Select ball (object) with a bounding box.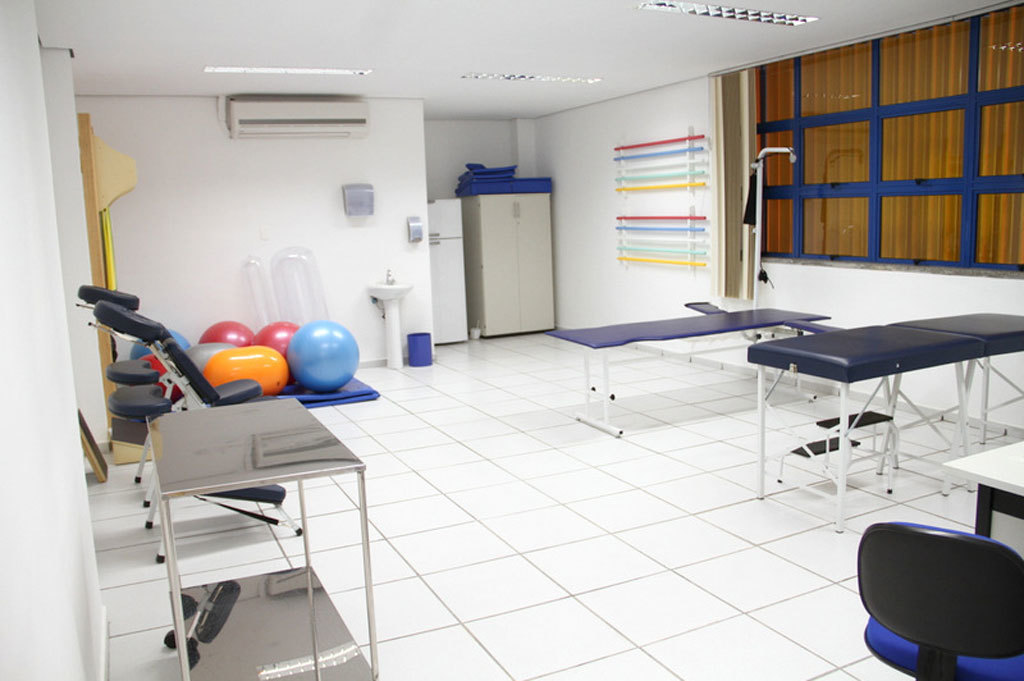
{"x1": 203, "y1": 319, "x2": 252, "y2": 341}.
